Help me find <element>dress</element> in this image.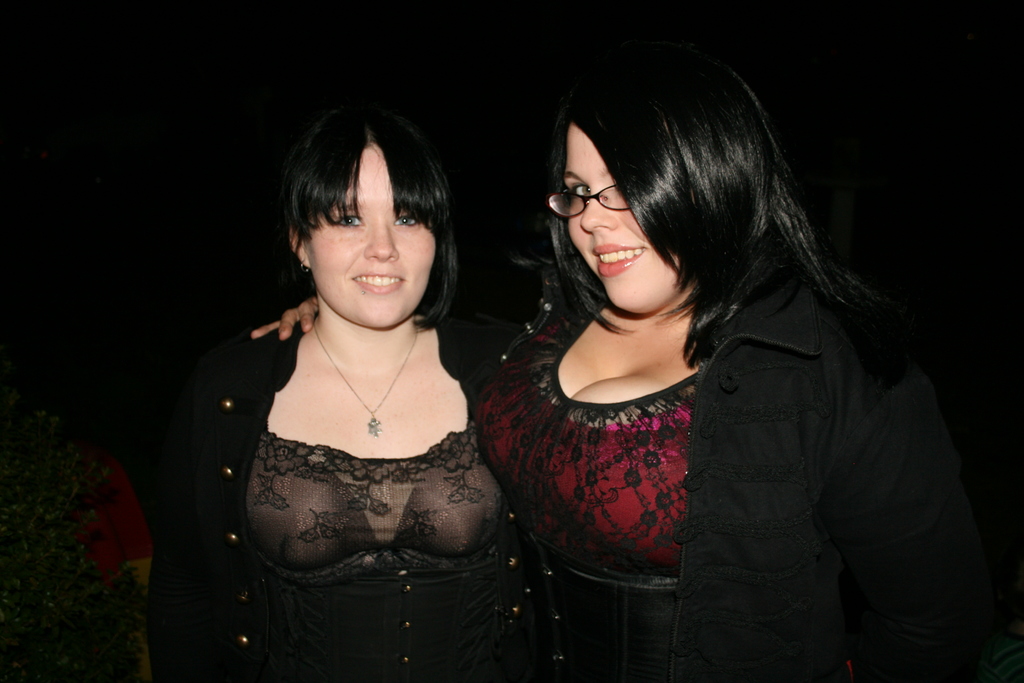
Found it: detection(245, 409, 509, 682).
